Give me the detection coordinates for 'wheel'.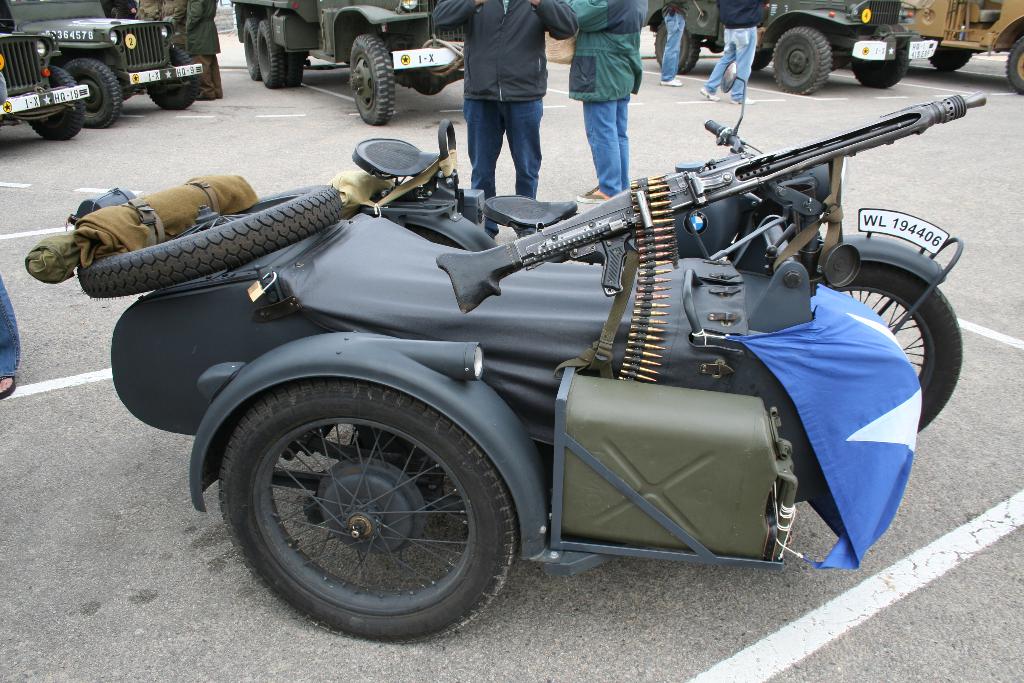
left=253, top=21, right=283, bottom=88.
